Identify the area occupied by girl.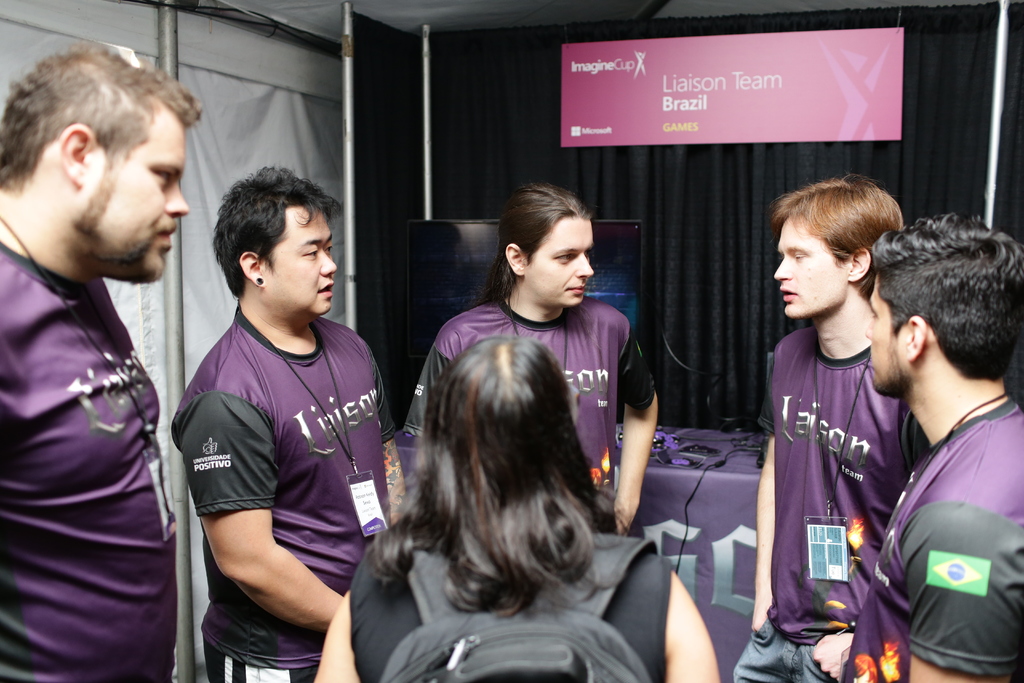
Area: 314,347,724,682.
